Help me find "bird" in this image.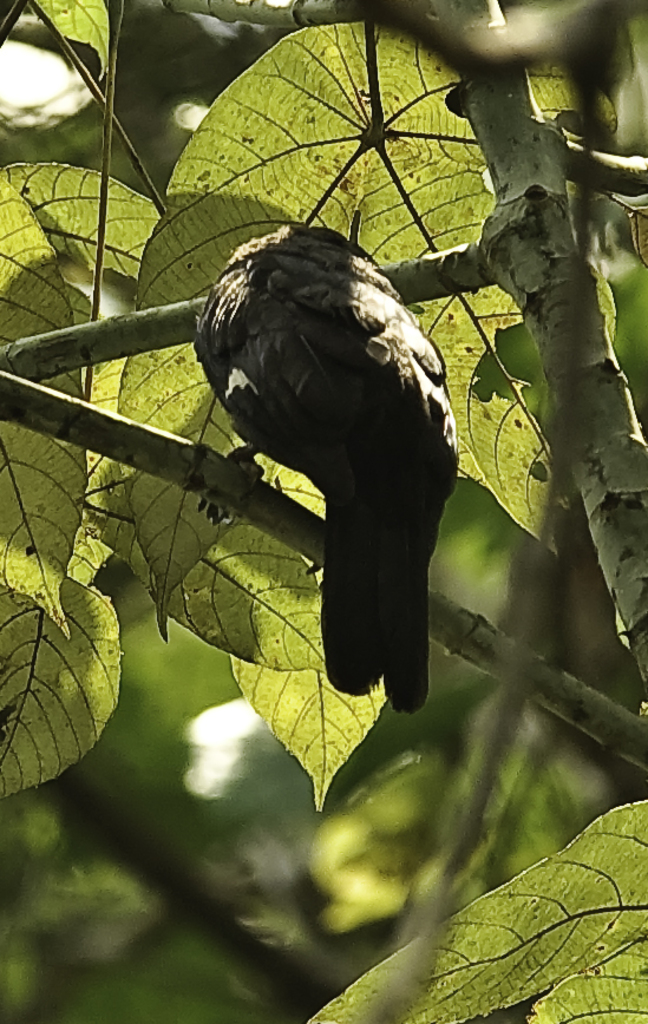
Found it: 188/224/463/709.
